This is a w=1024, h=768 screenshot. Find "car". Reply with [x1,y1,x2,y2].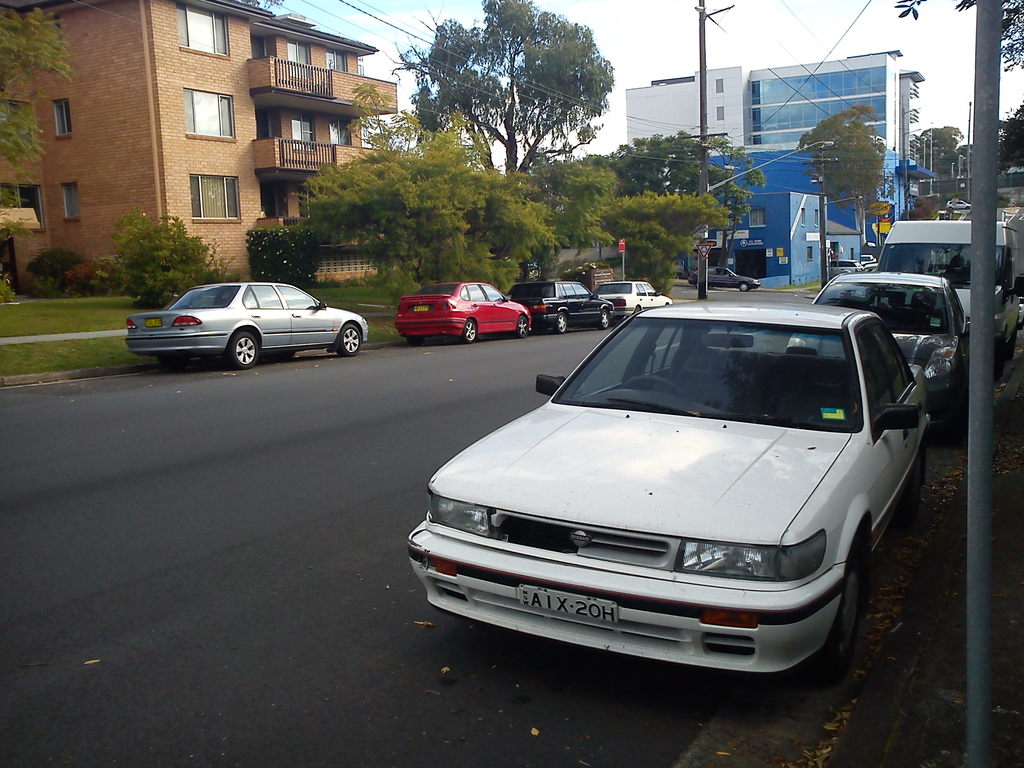
[945,197,975,210].
